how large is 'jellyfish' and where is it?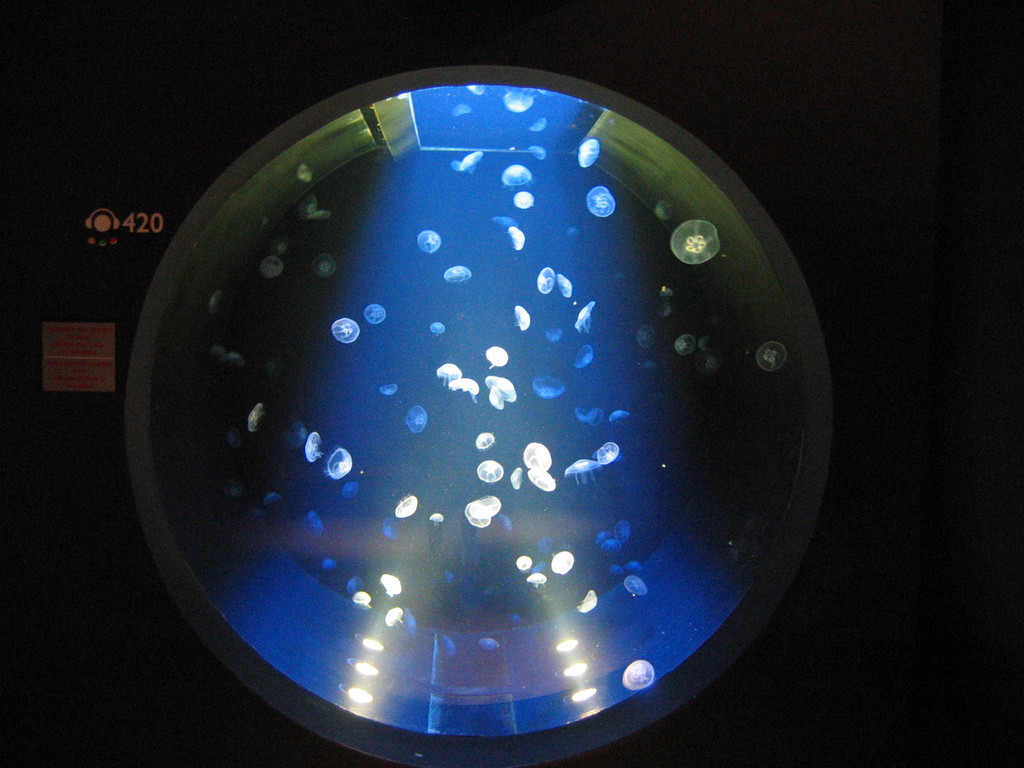
Bounding box: {"left": 547, "top": 321, "right": 562, "bottom": 345}.
